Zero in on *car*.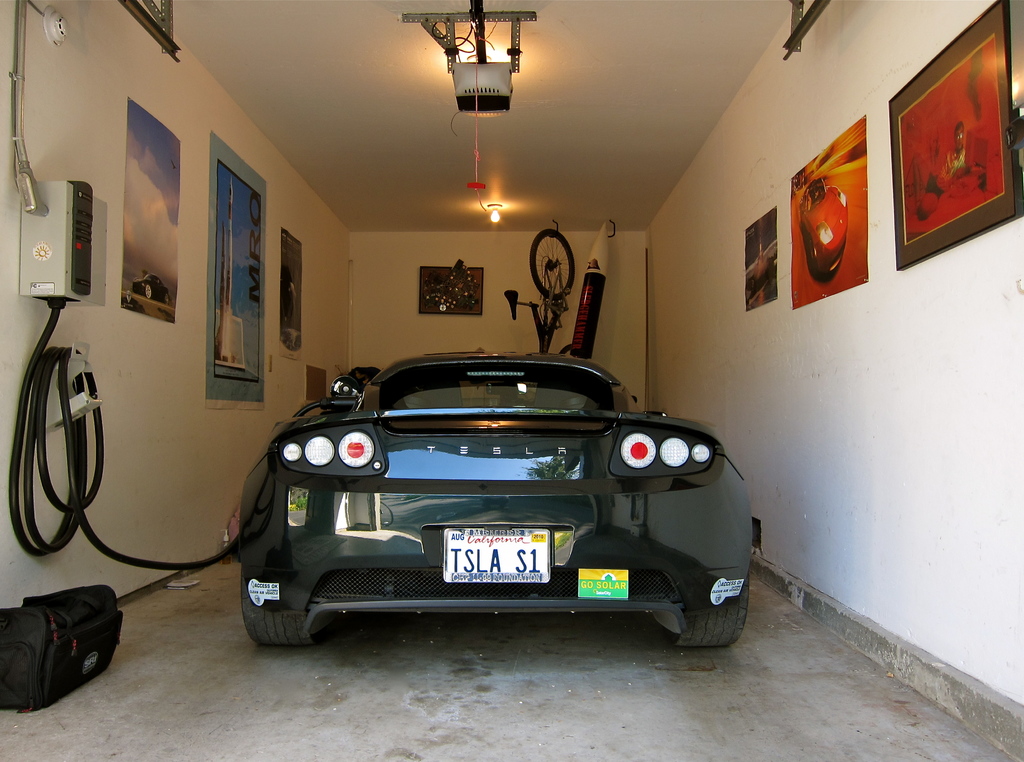
Zeroed in: {"x1": 745, "y1": 239, "x2": 776, "y2": 291}.
